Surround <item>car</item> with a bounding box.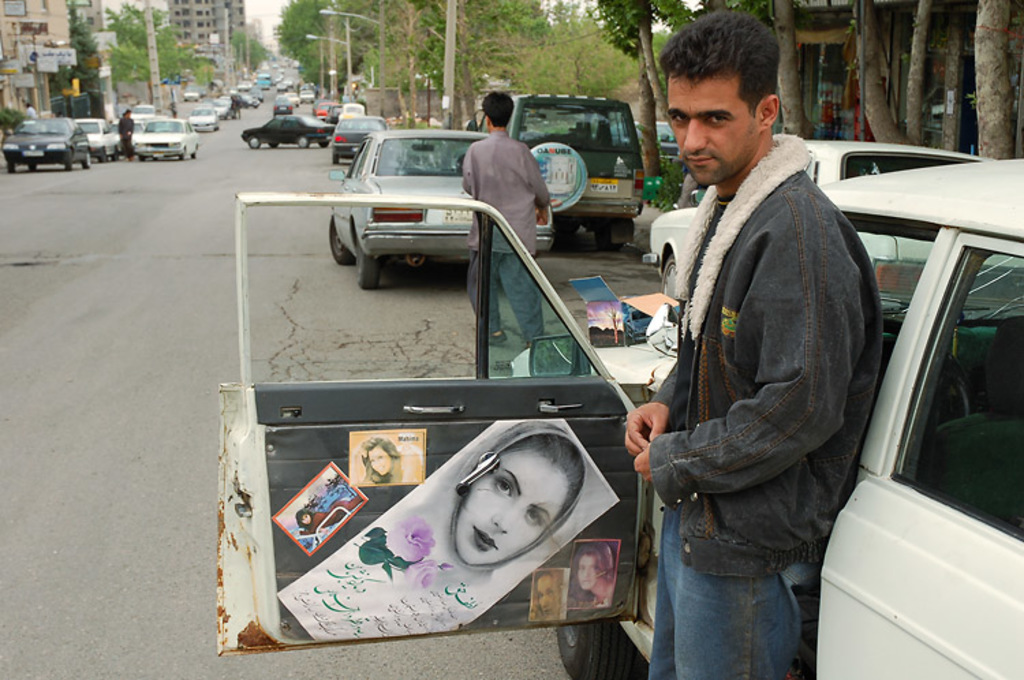
box=[187, 107, 218, 134].
